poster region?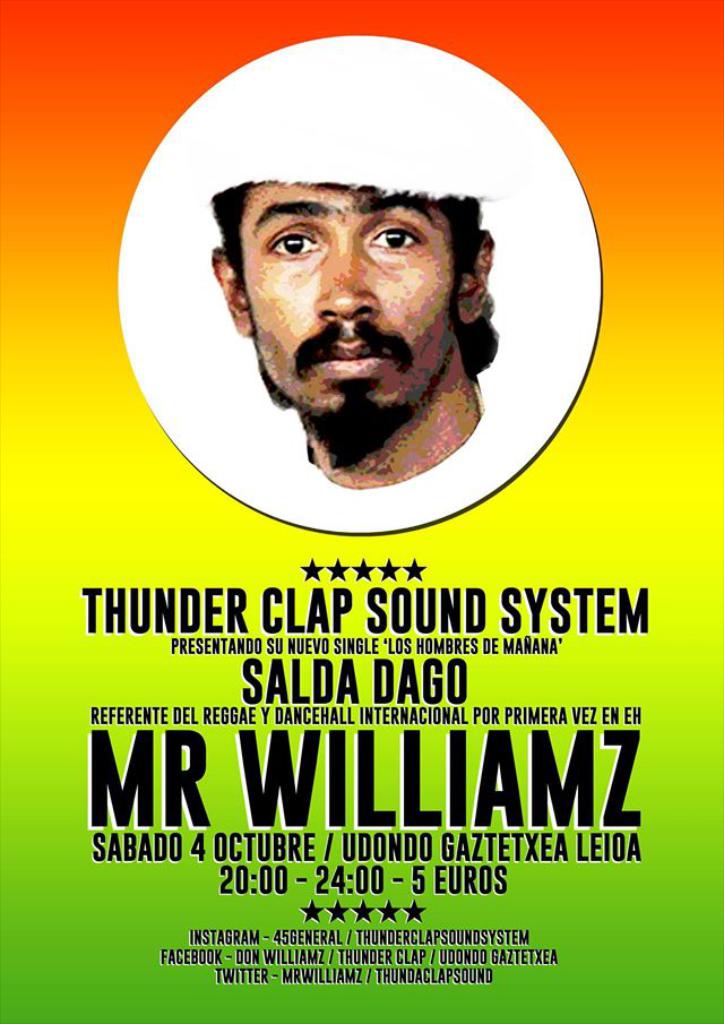
(0,0,723,1023)
